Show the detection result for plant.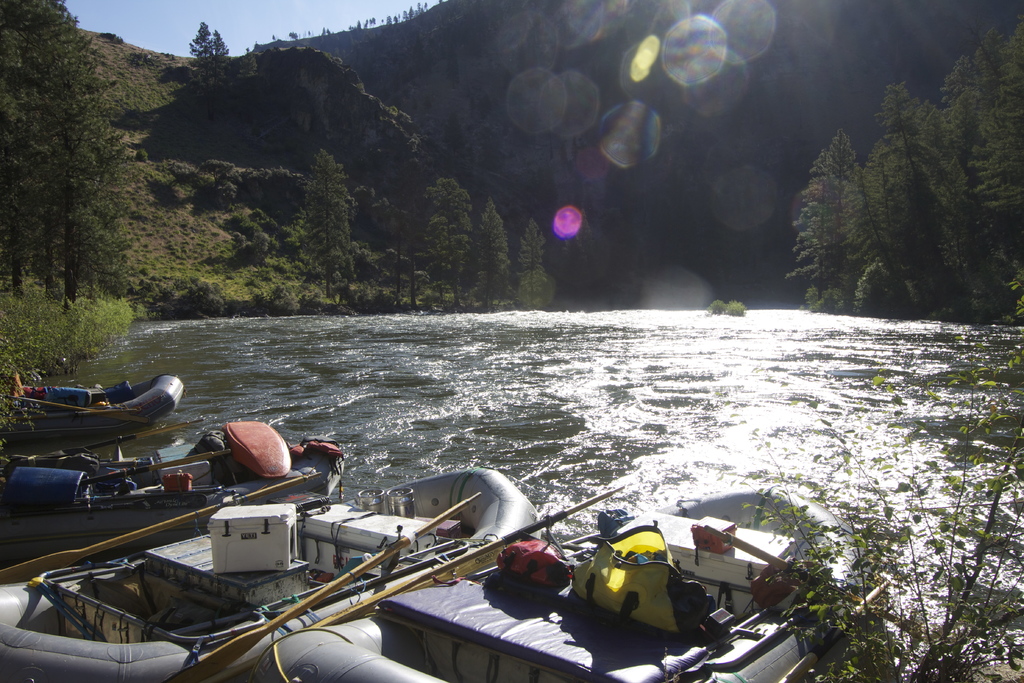
799 284 854 314.
